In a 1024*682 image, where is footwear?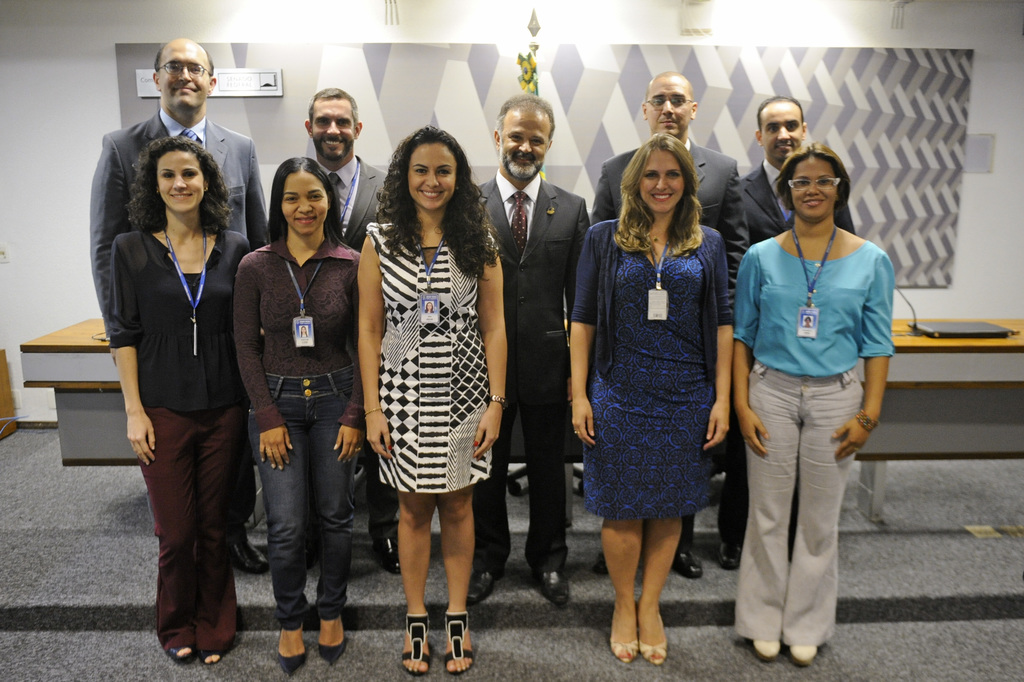
bbox=(788, 643, 818, 667).
